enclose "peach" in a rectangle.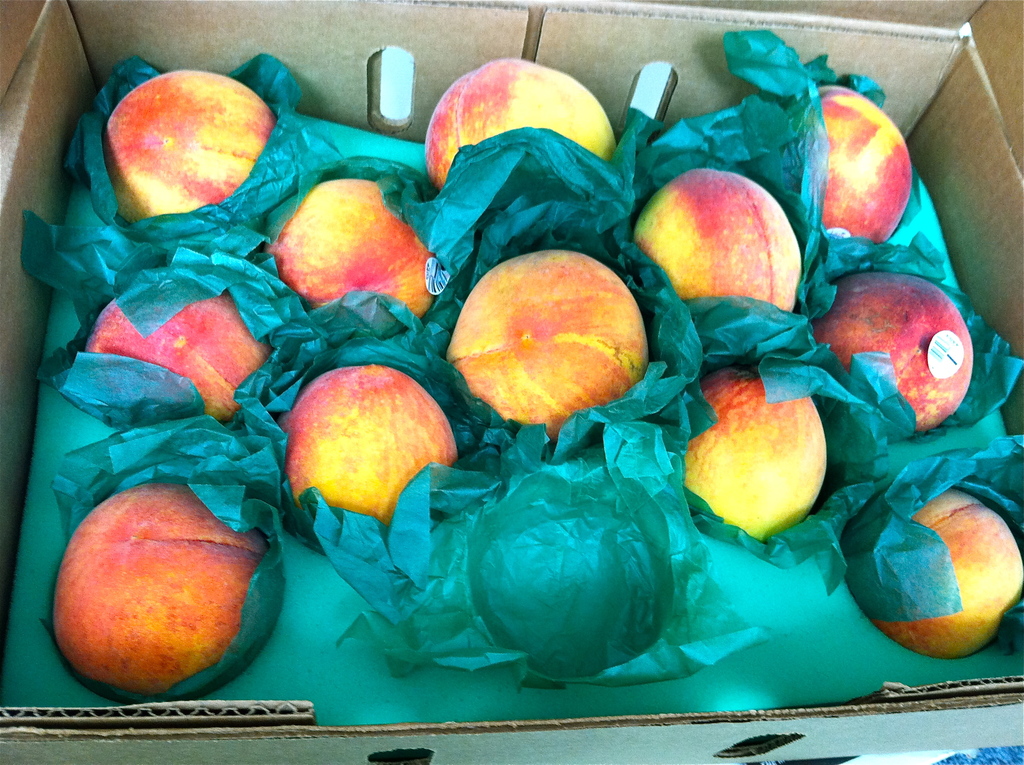
box=[856, 487, 1023, 659].
